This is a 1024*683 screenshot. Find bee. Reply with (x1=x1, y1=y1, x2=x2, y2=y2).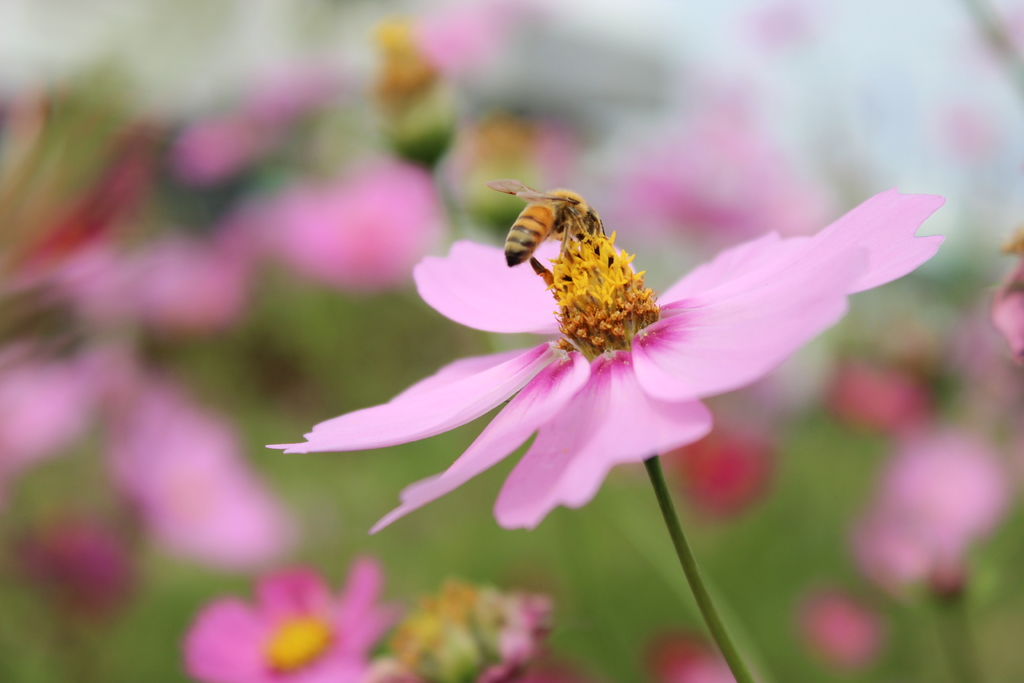
(x1=490, y1=177, x2=587, y2=267).
